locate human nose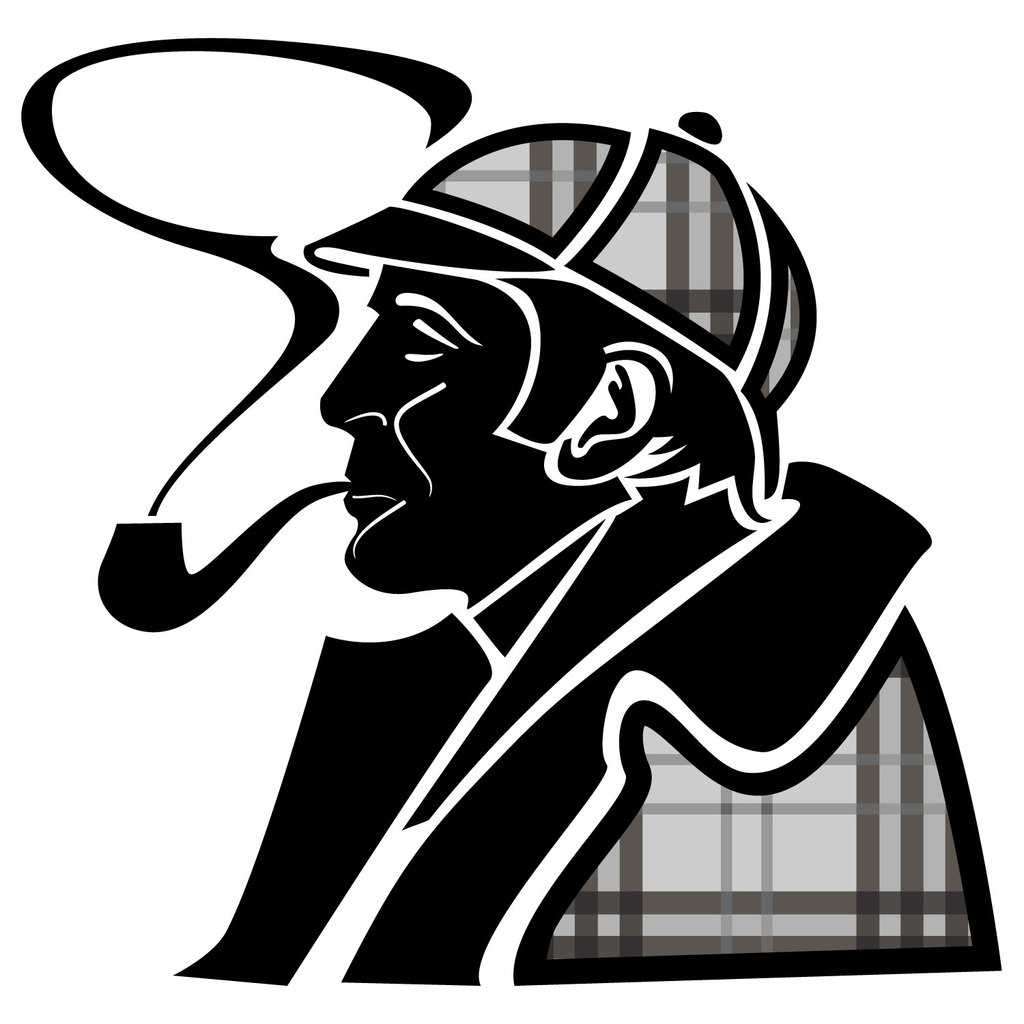
l=311, t=319, r=398, b=436
